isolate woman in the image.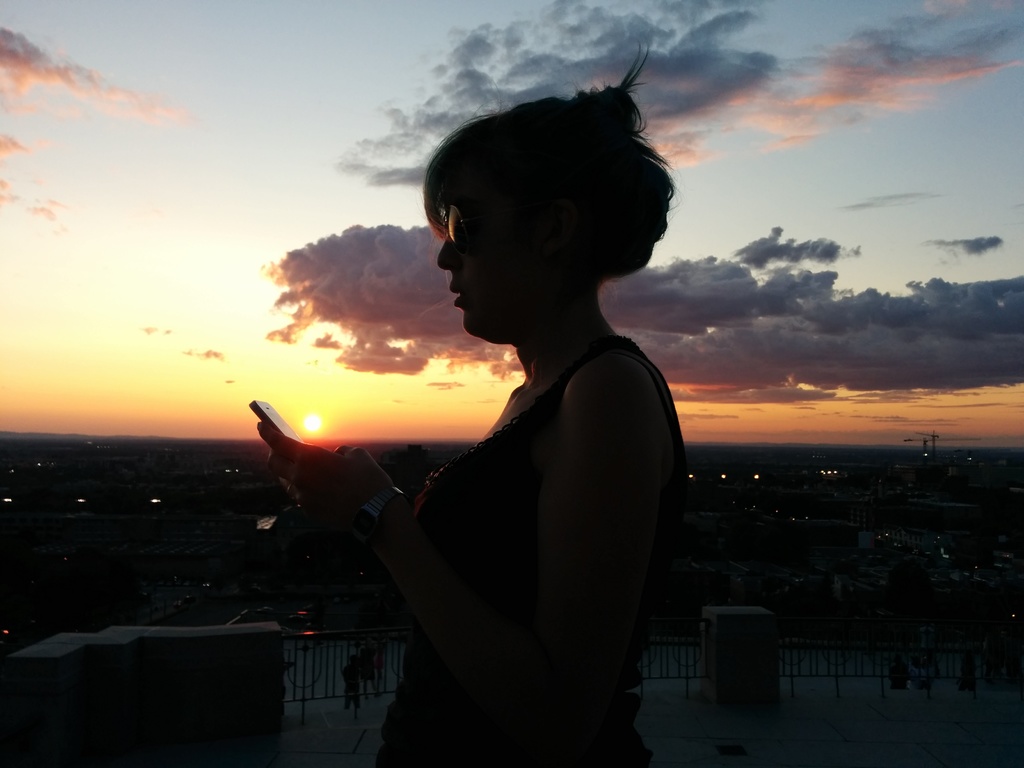
Isolated region: 300,83,684,758.
